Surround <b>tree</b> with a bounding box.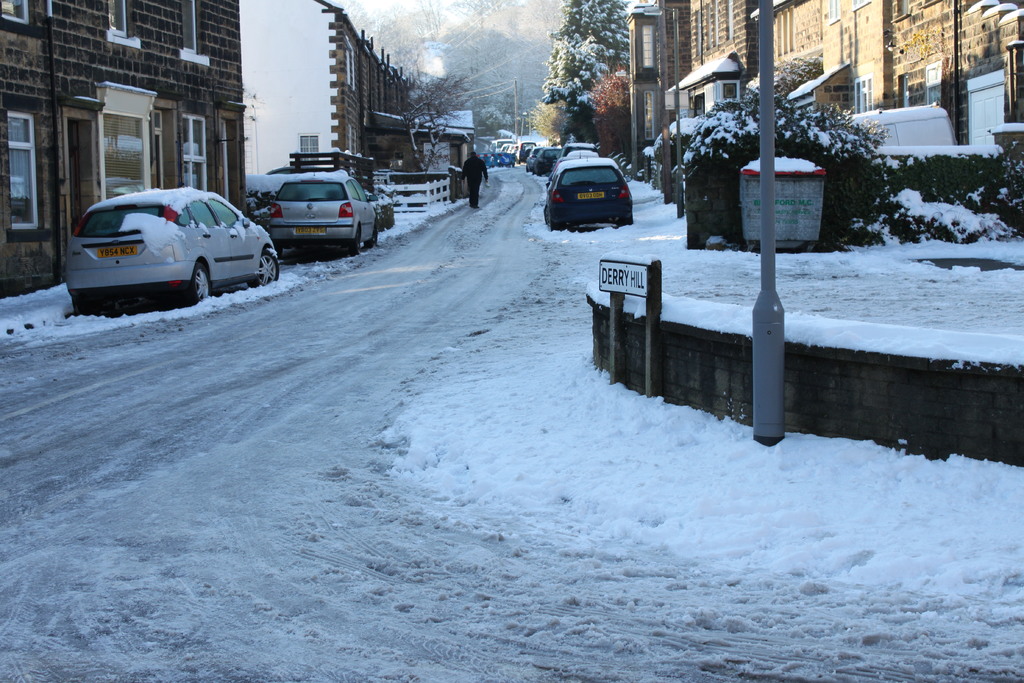
BBox(545, 0, 630, 132).
